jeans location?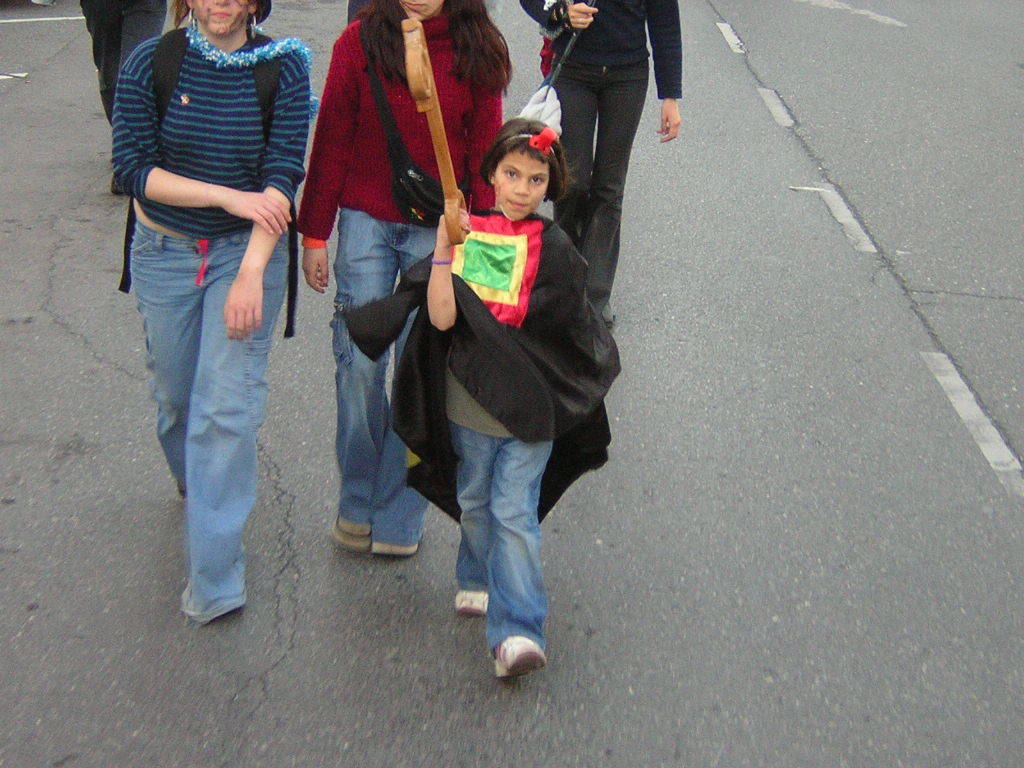
[x1=450, y1=421, x2=554, y2=662]
